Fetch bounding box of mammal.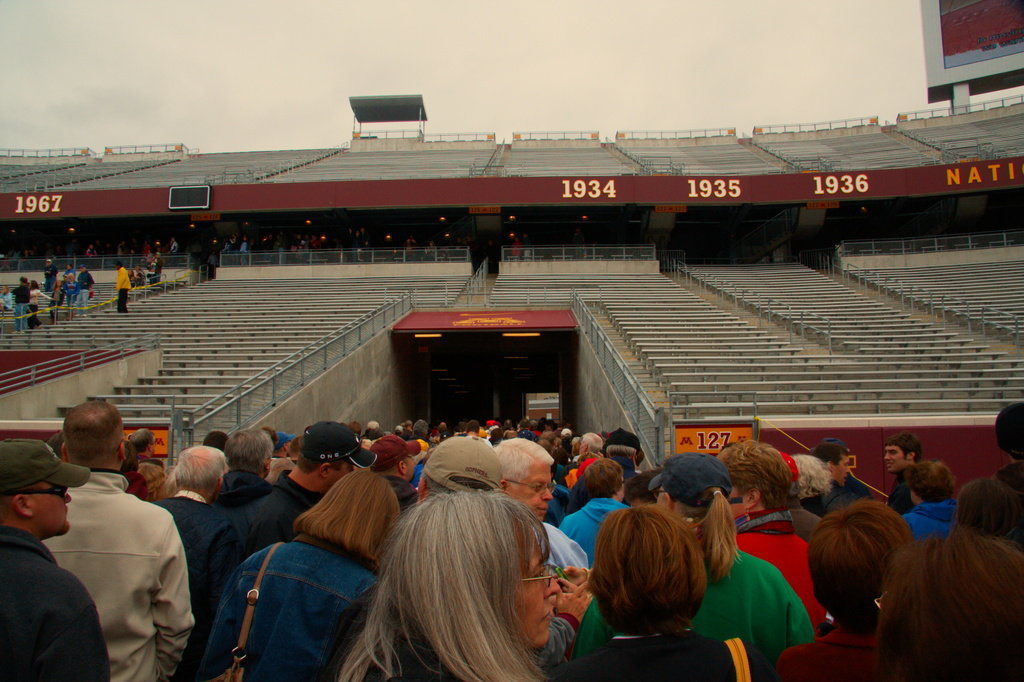
Bbox: <region>573, 230, 579, 257</region>.
